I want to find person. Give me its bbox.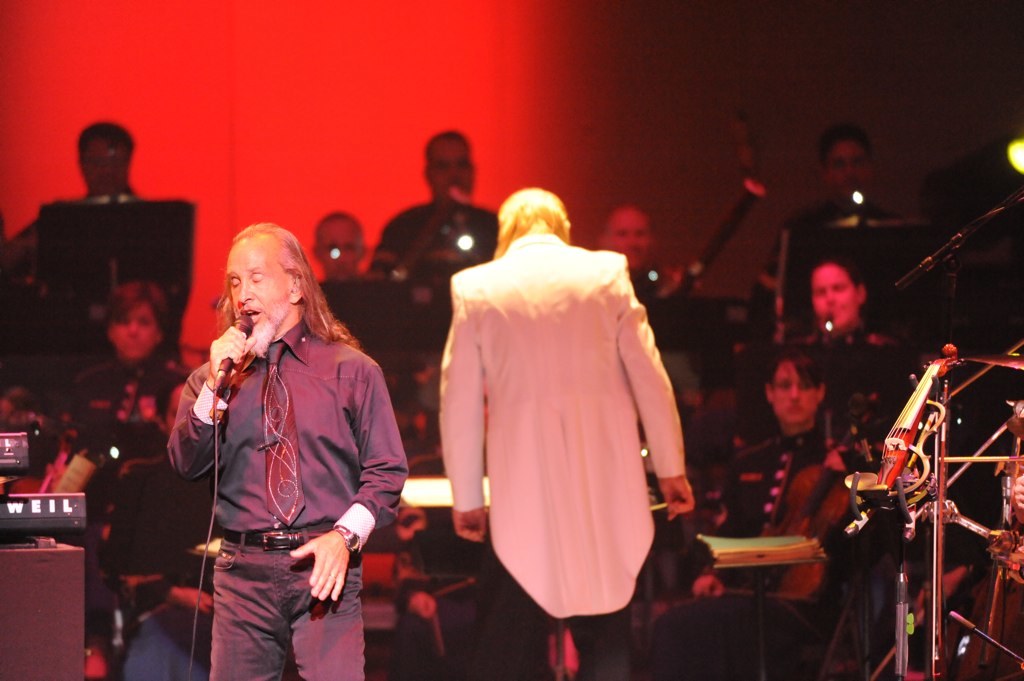
<region>752, 119, 941, 341</region>.
